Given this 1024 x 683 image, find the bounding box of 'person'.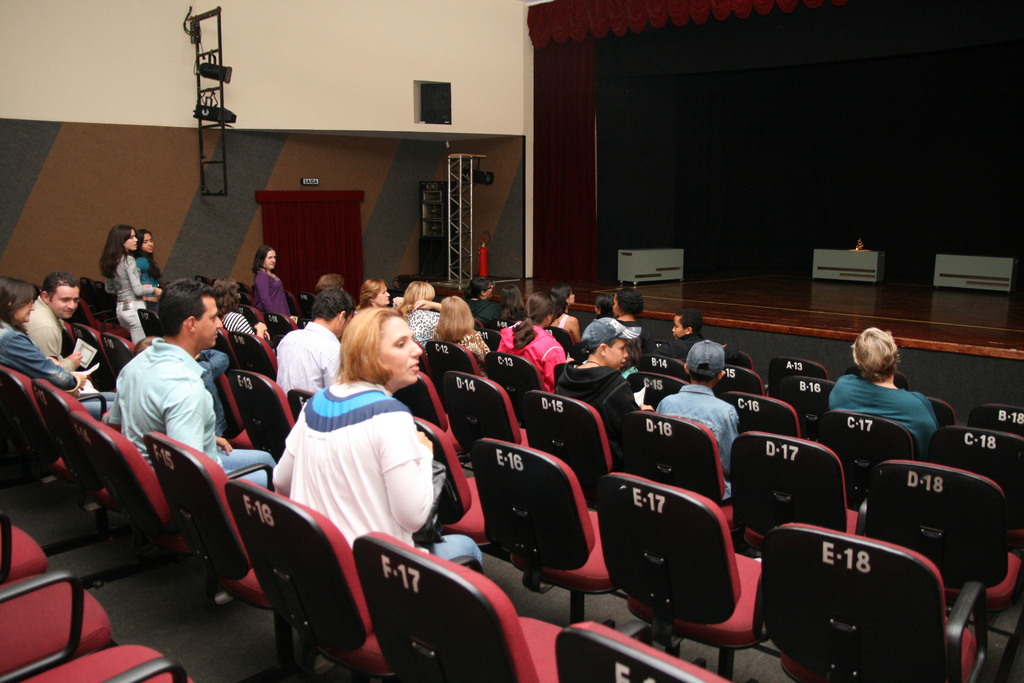
[left=268, top=310, right=483, bottom=566].
